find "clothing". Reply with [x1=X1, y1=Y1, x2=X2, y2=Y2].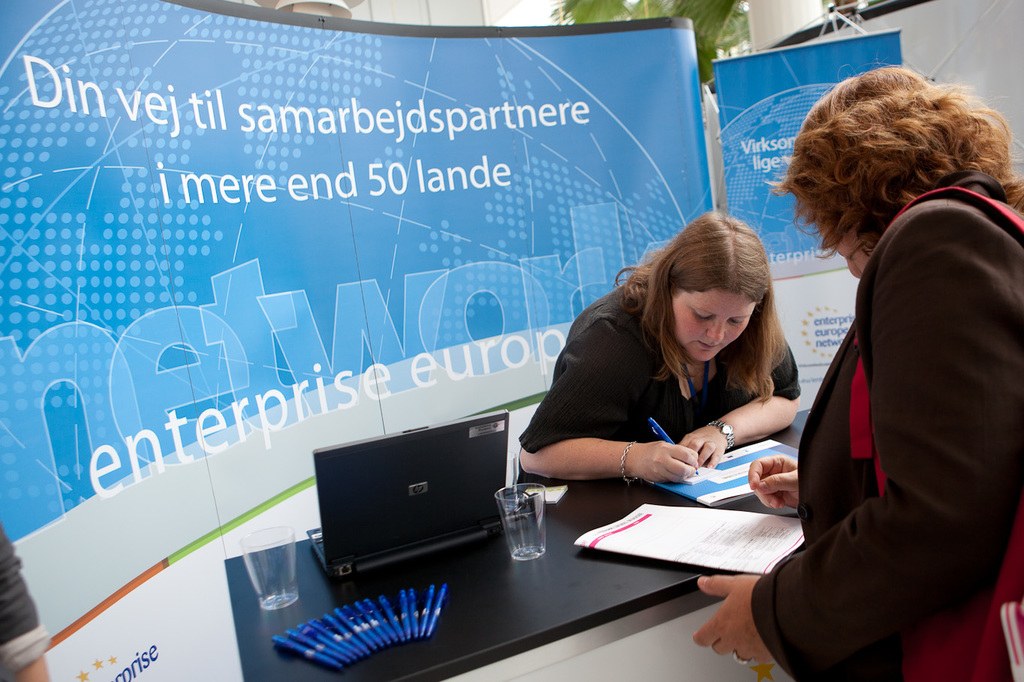
[x1=515, y1=276, x2=803, y2=455].
